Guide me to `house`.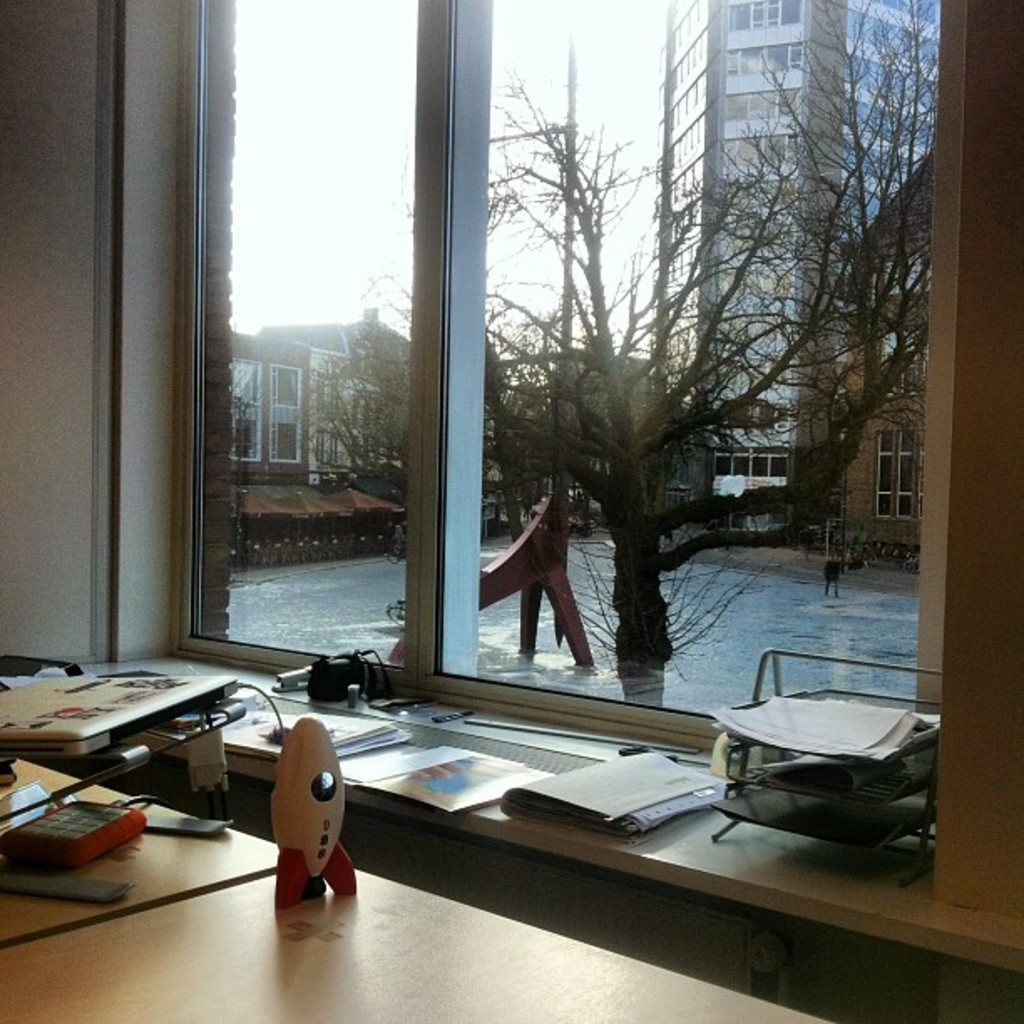
Guidance: box(238, 321, 418, 495).
